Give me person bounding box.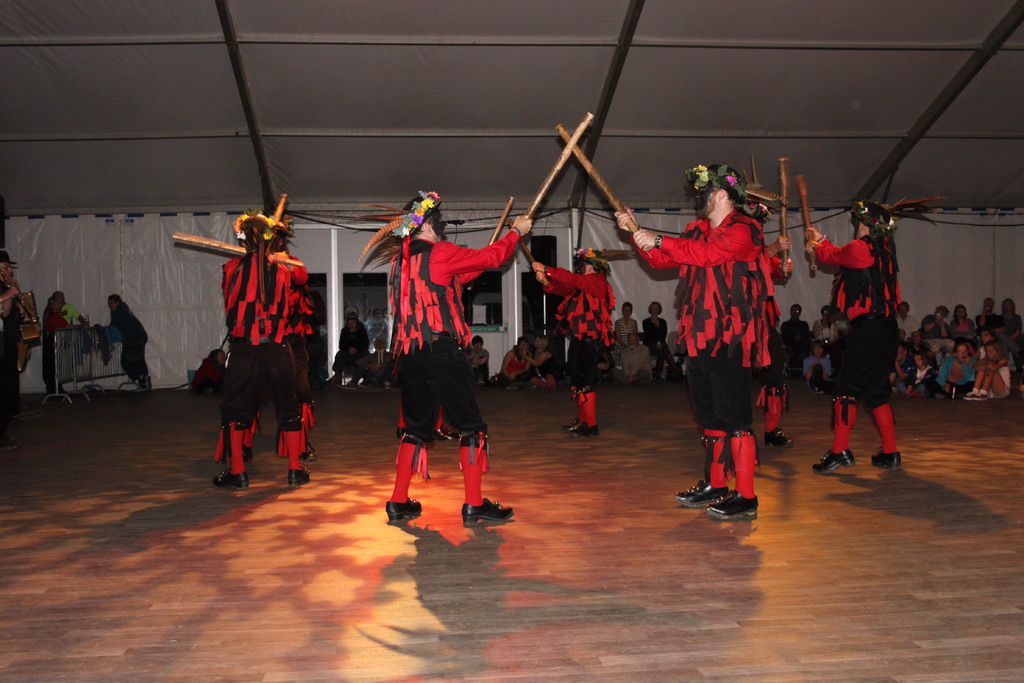
detection(0, 254, 27, 406).
